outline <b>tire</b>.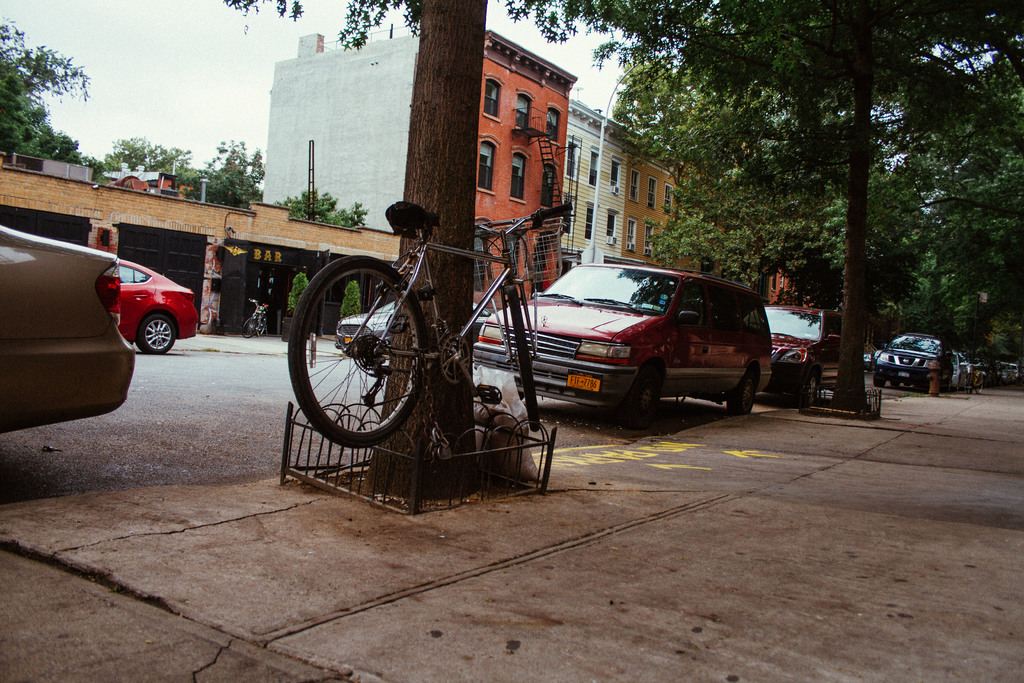
Outline: 507,287,538,431.
